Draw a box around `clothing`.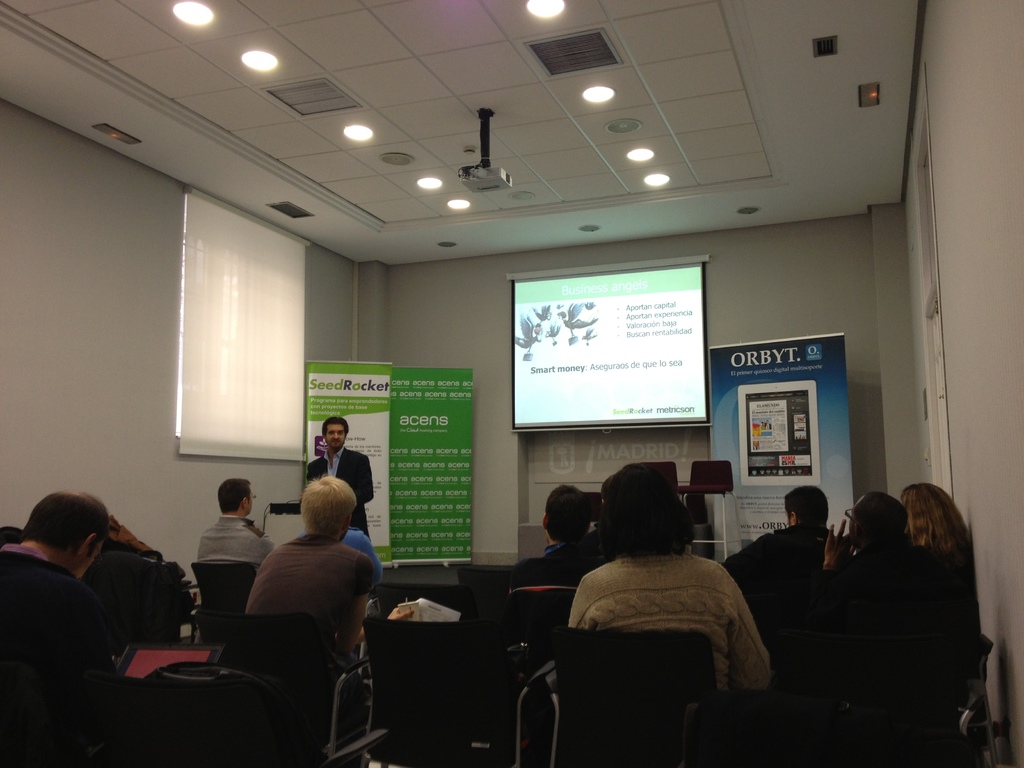
<region>199, 516, 272, 572</region>.
